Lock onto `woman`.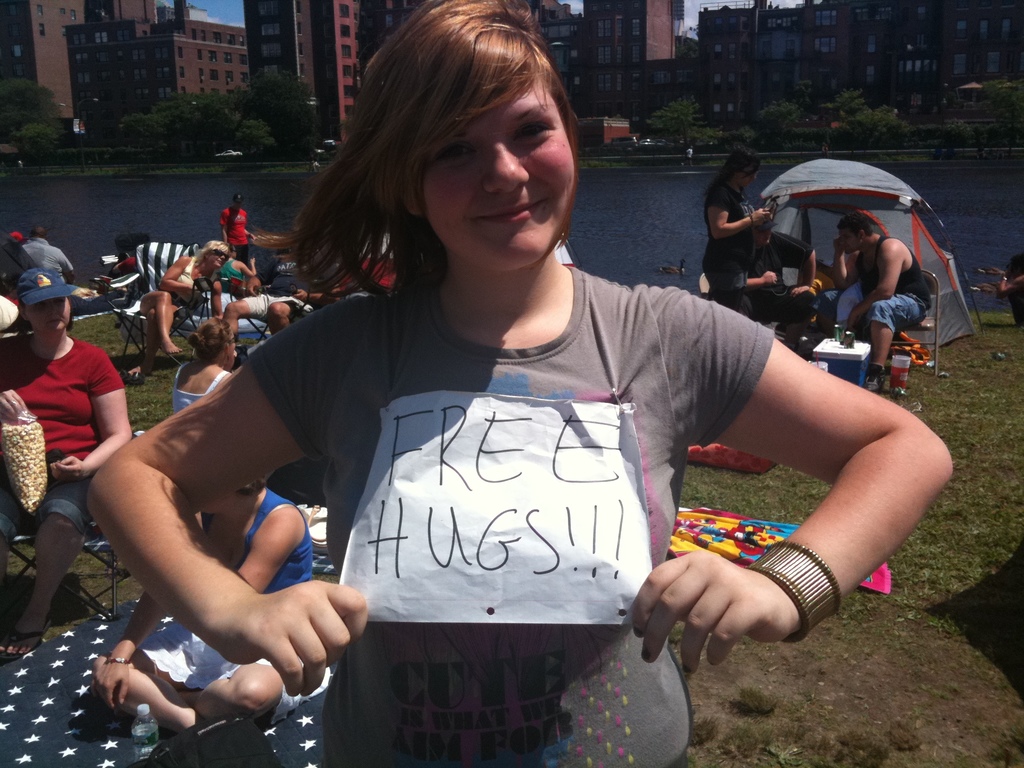
Locked: pyautogui.locateOnScreen(170, 316, 236, 414).
